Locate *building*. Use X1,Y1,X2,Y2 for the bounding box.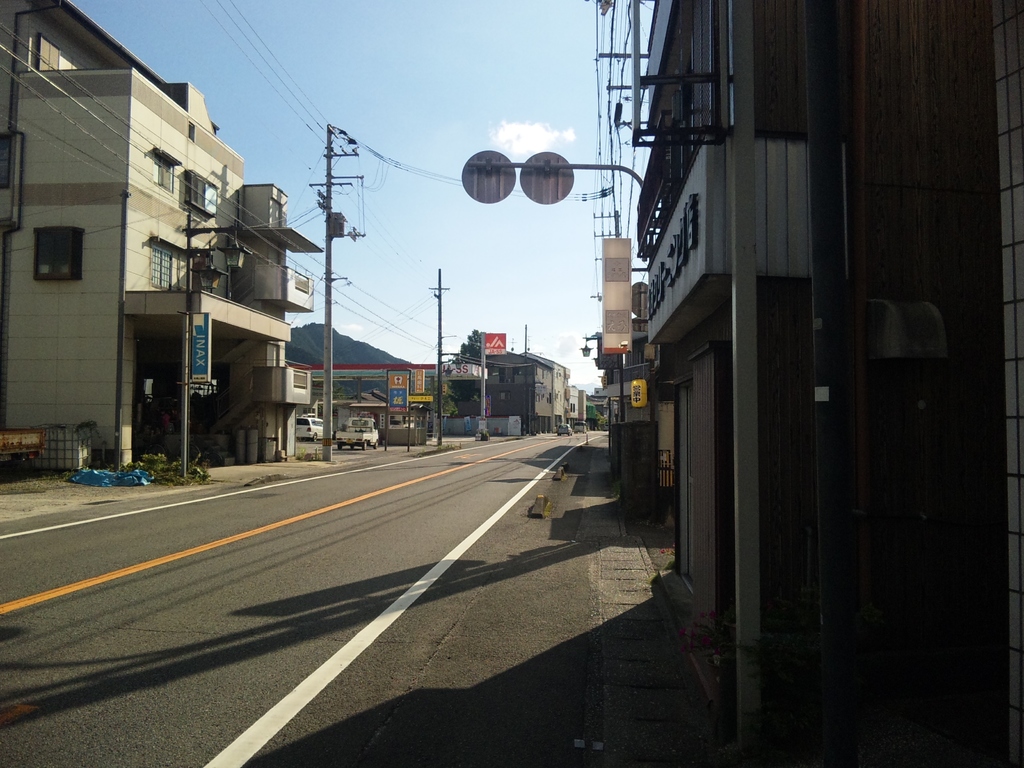
314,362,433,383.
